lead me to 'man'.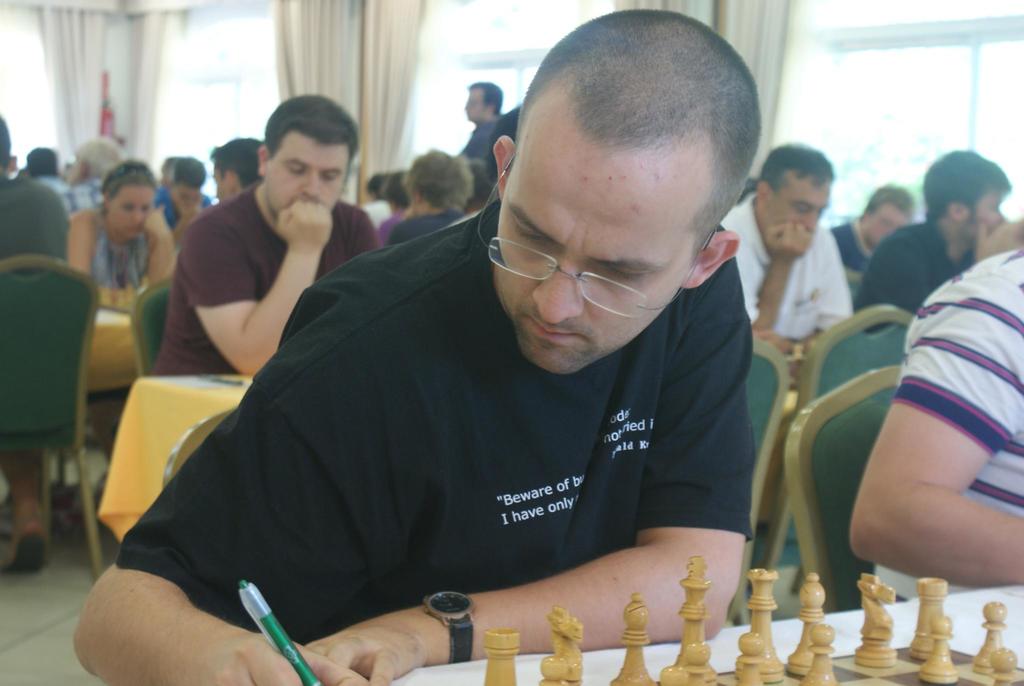
Lead to region(72, 136, 125, 206).
